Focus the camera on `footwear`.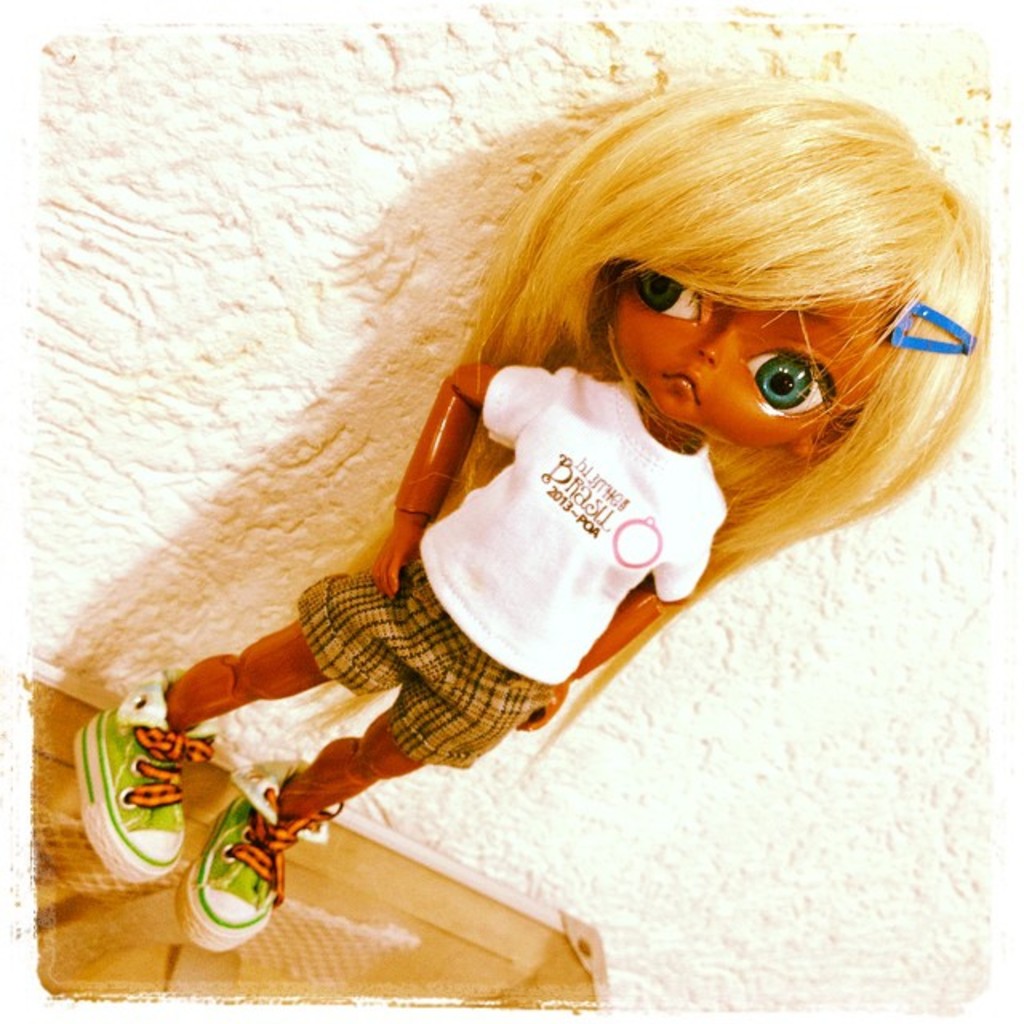
Focus region: 162, 762, 333, 955.
